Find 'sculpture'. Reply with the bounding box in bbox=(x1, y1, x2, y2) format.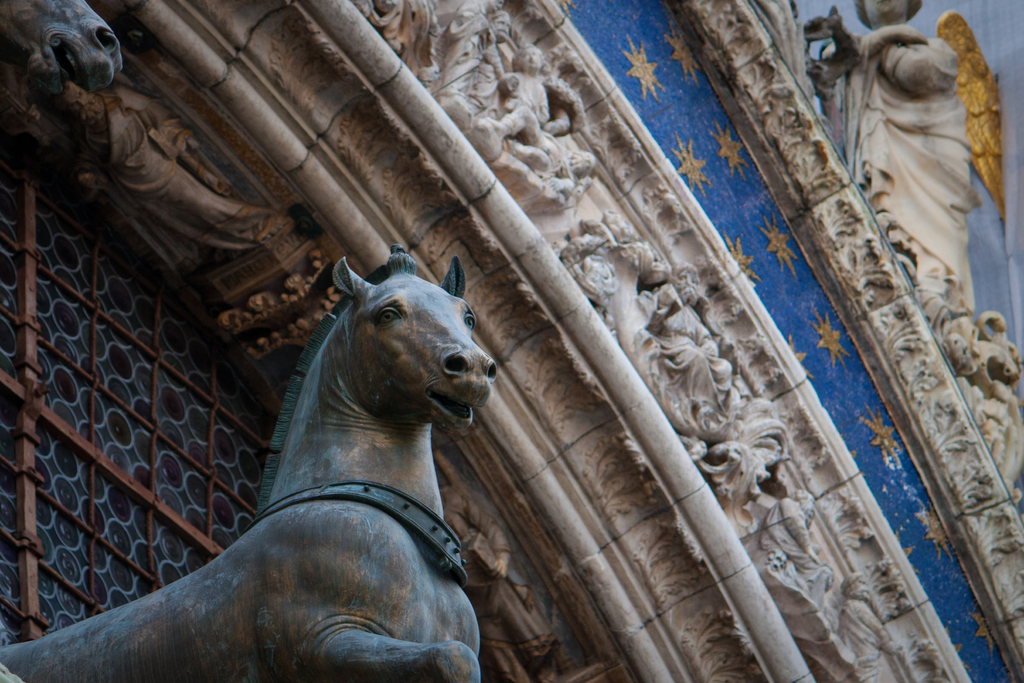
bbox=(484, 44, 569, 176).
